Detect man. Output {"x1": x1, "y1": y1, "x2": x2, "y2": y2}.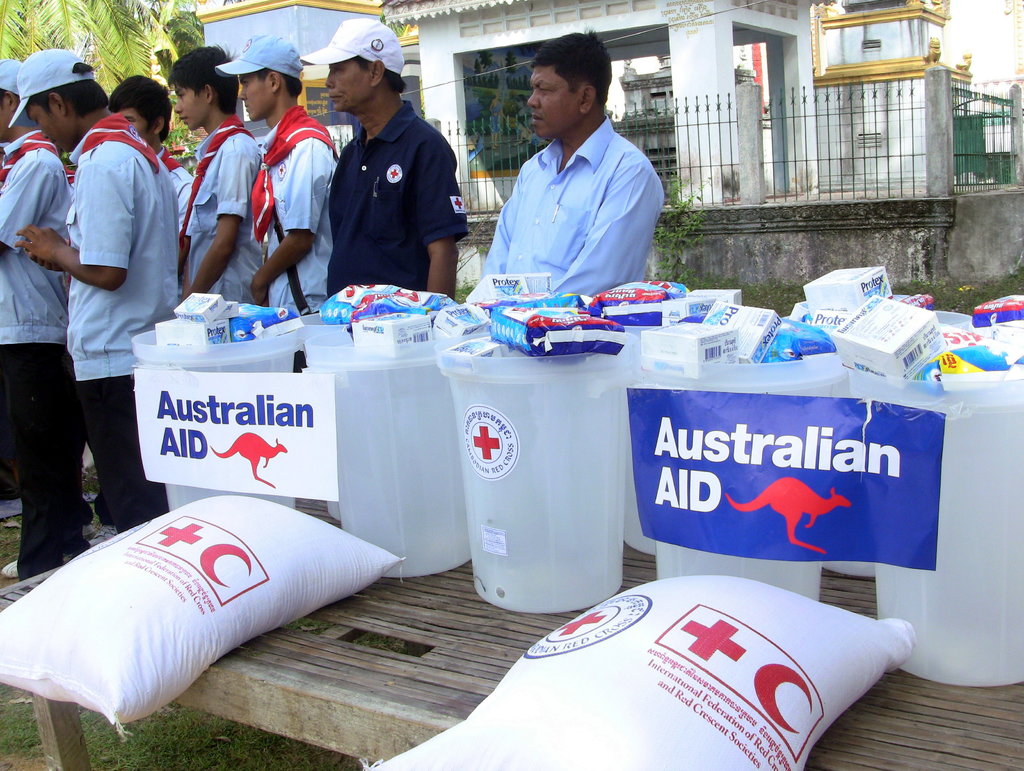
{"x1": 0, "y1": 58, "x2": 72, "y2": 580}.
